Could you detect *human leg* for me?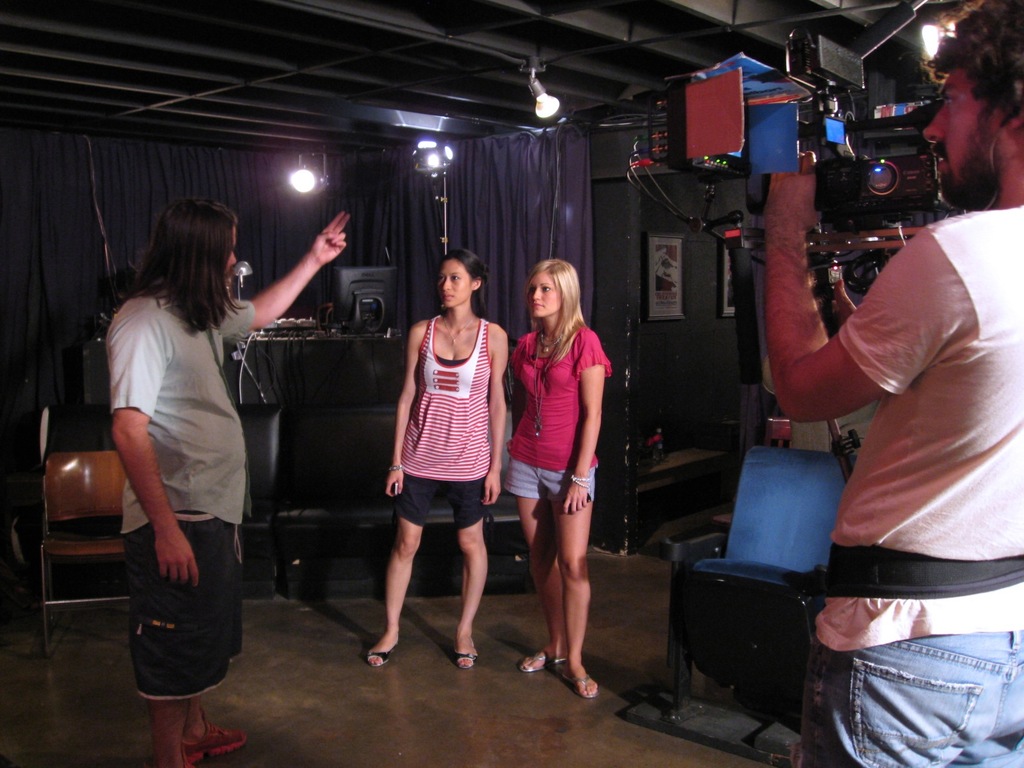
Detection result: pyautogui.locateOnScreen(438, 447, 489, 666).
